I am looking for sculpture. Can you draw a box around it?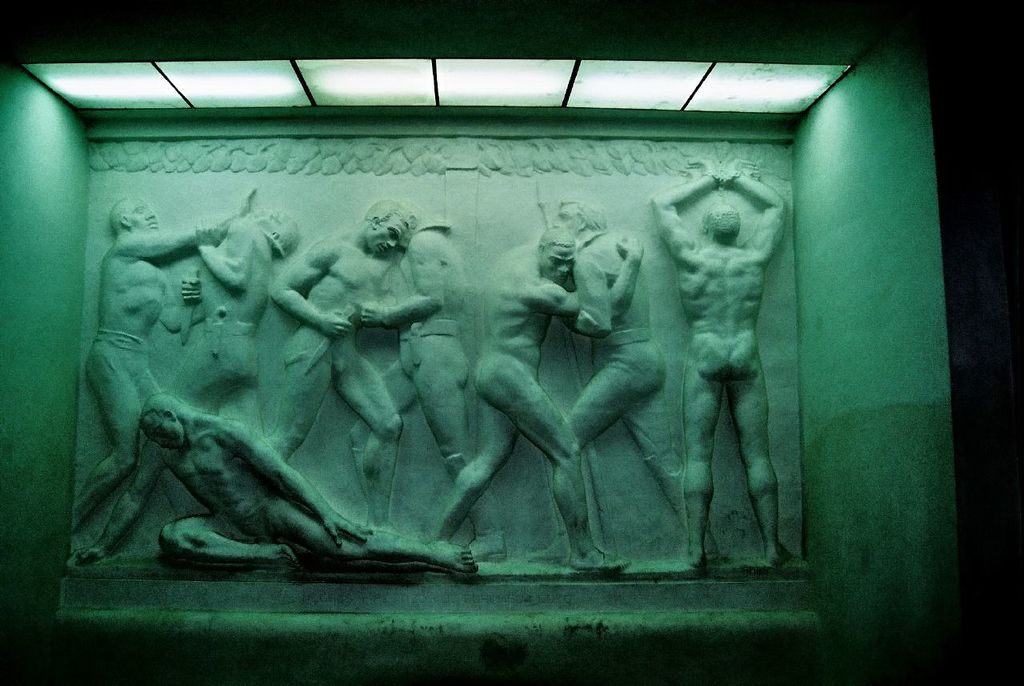
Sure, the bounding box is [420,211,629,575].
